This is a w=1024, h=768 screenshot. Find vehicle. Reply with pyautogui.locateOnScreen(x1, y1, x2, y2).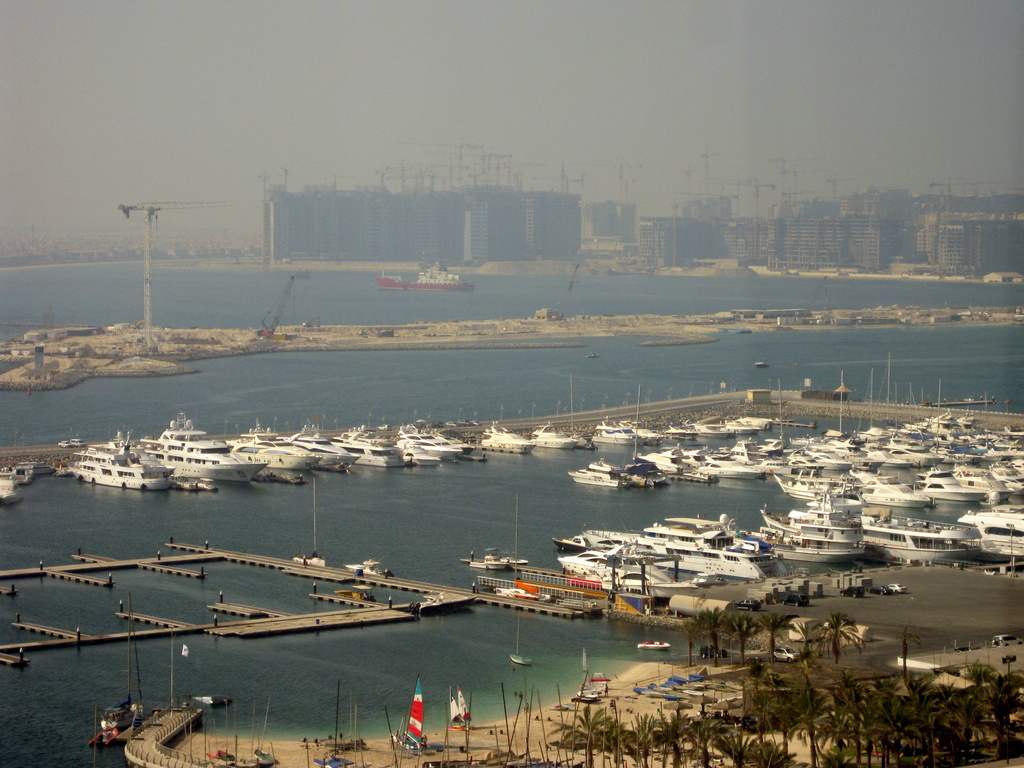
pyautogui.locateOnScreen(378, 262, 477, 292).
